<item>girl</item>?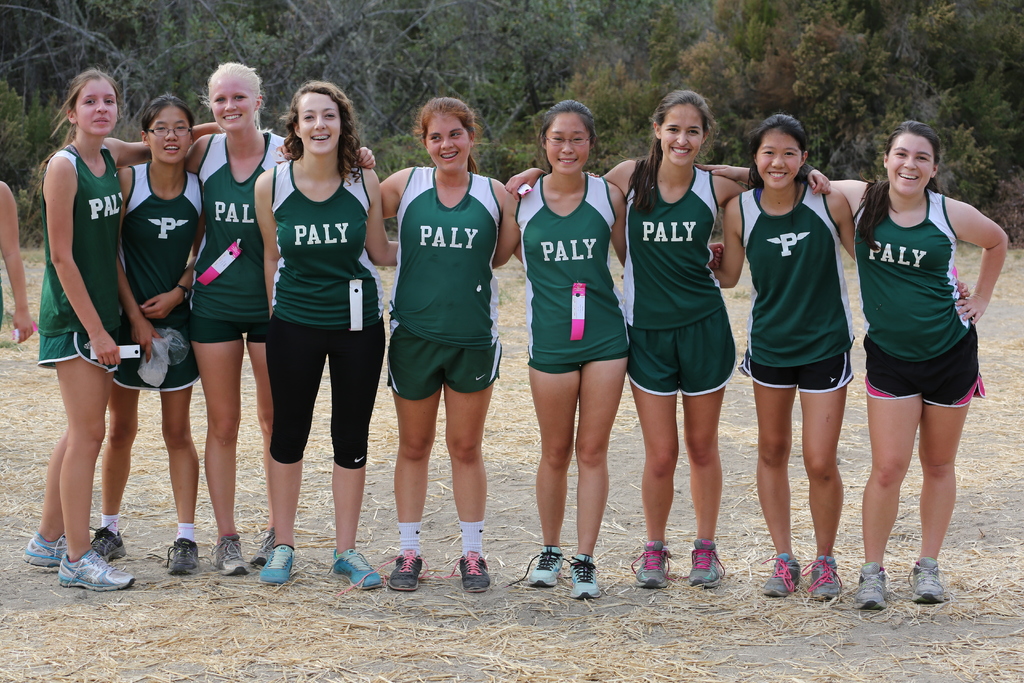
l=183, t=62, r=379, b=575
